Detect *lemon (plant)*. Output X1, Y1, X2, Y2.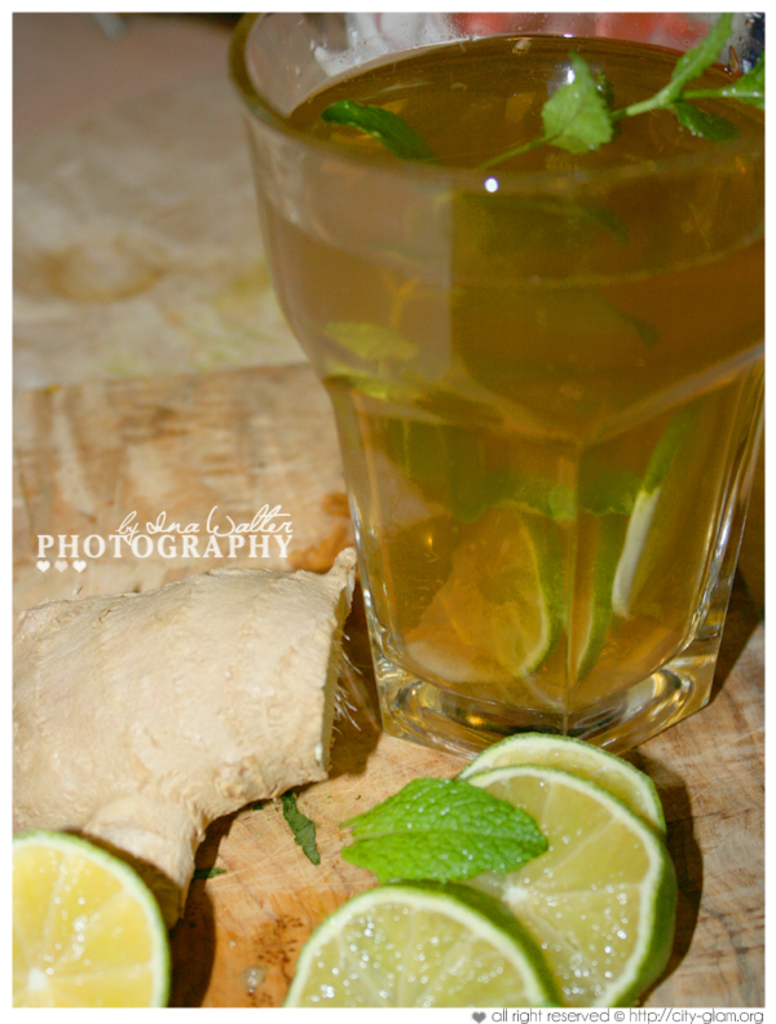
472, 731, 669, 822.
